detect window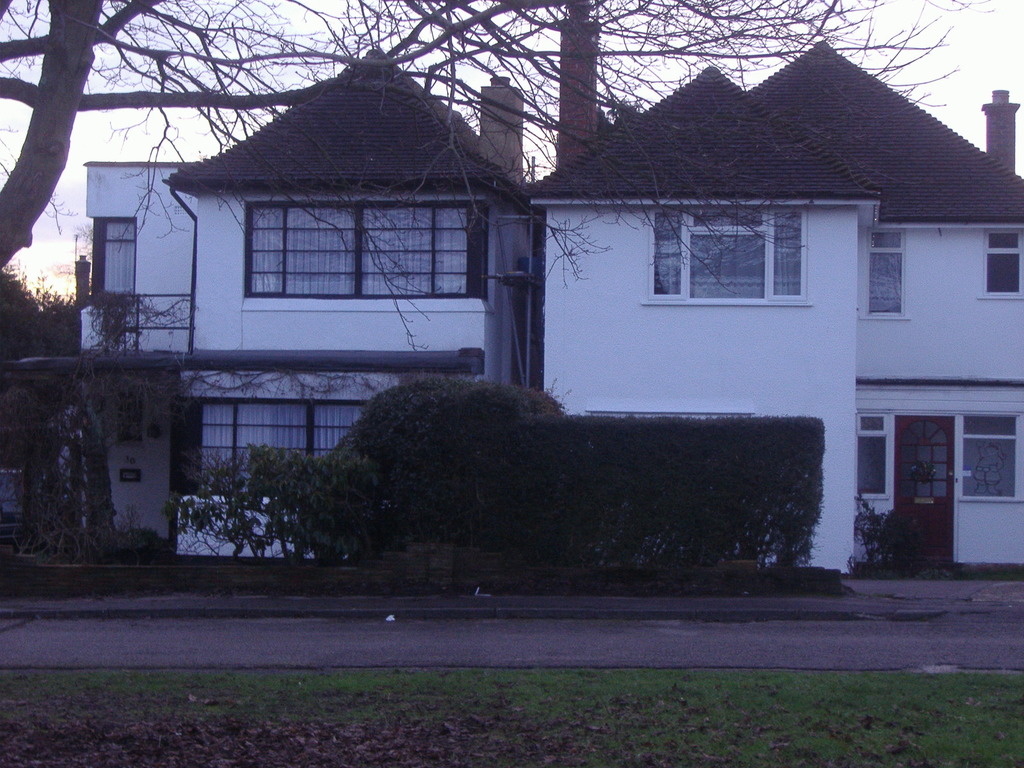
rect(854, 411, 904, 497)
